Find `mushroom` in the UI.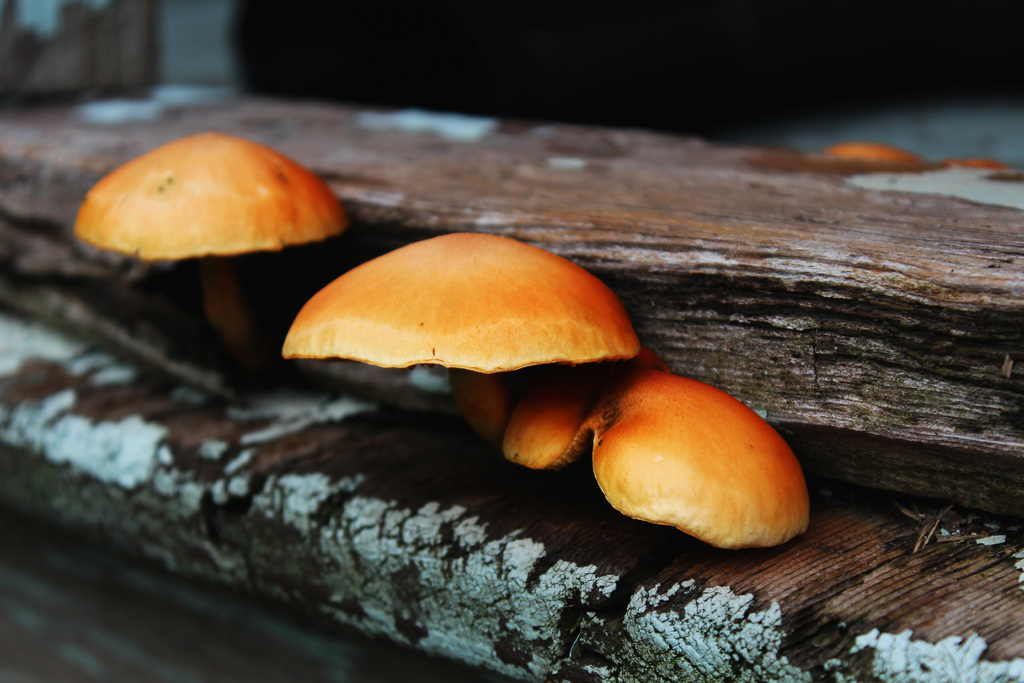
UI element at box(265, 231, 676, 511).
